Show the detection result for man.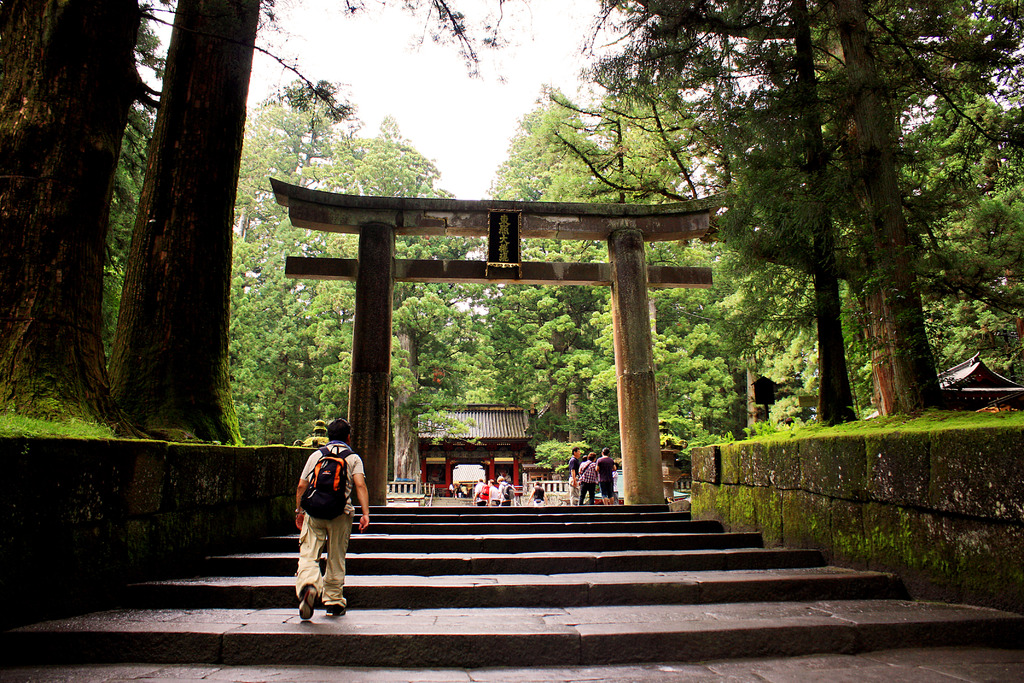
detection(285, 429, 365, 614).
